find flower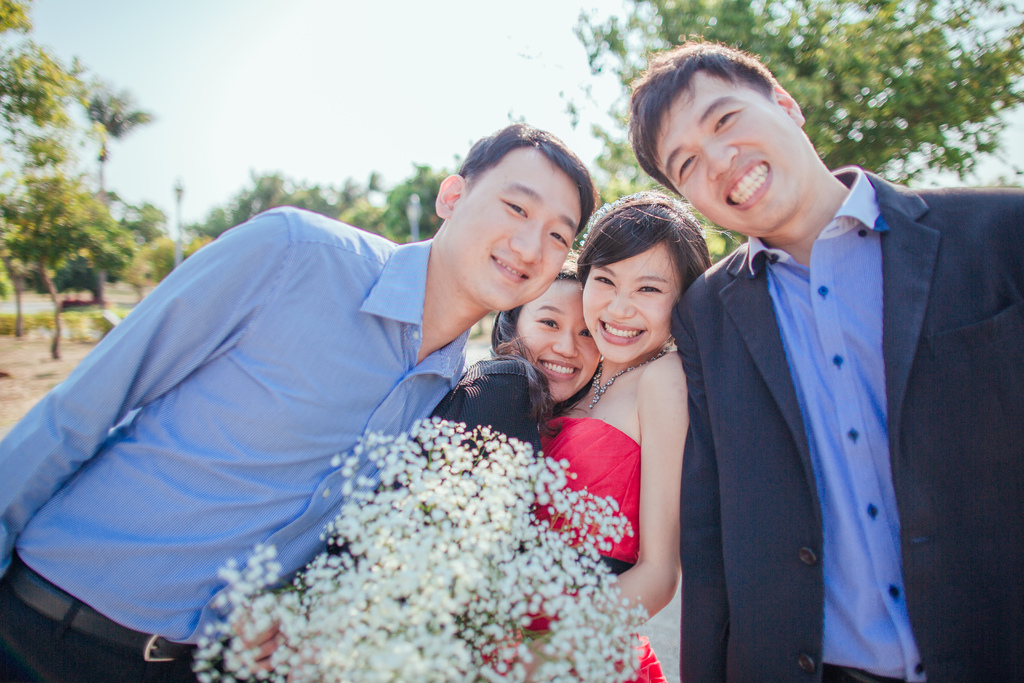
559 459 568 466
